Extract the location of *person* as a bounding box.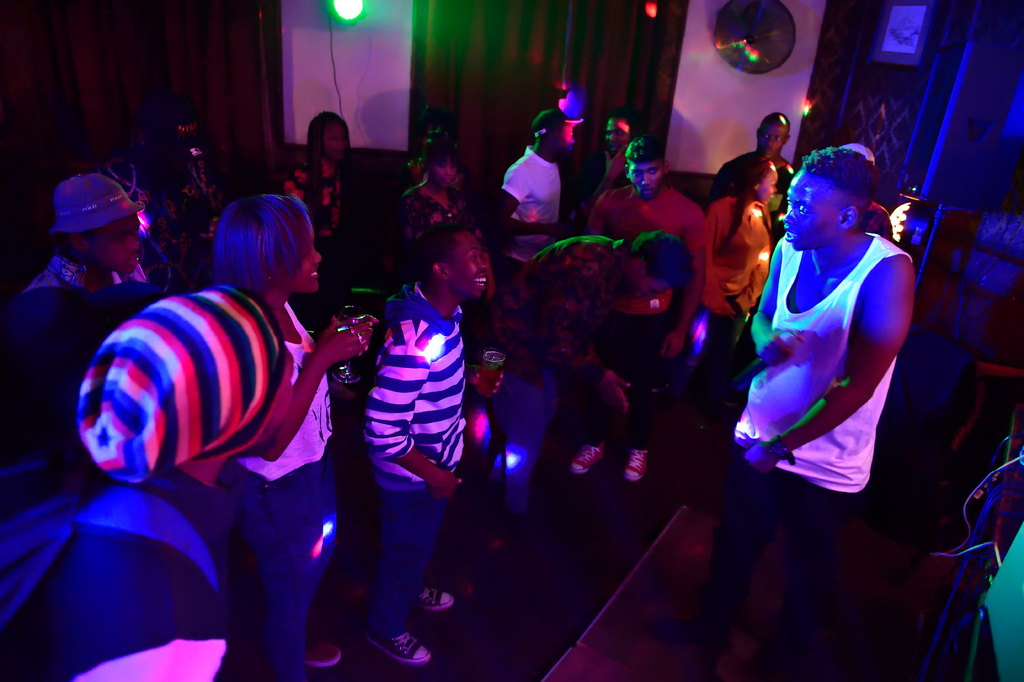
492 230 697 522.
